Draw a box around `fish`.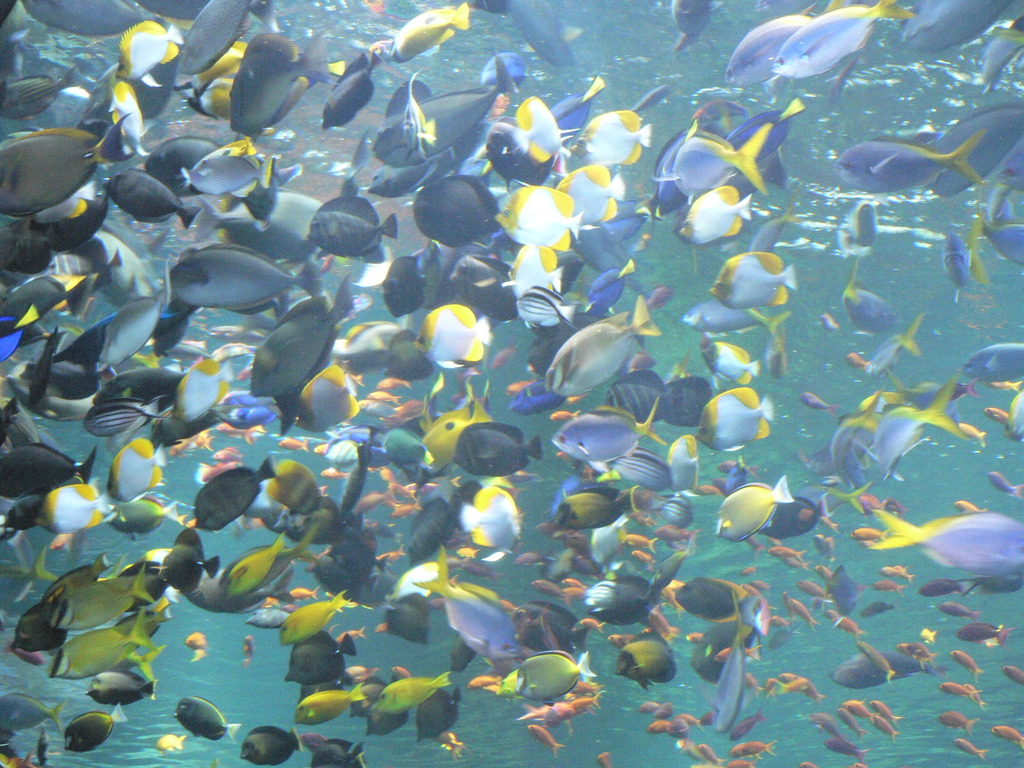
<box>241,636,254,666</box>.
